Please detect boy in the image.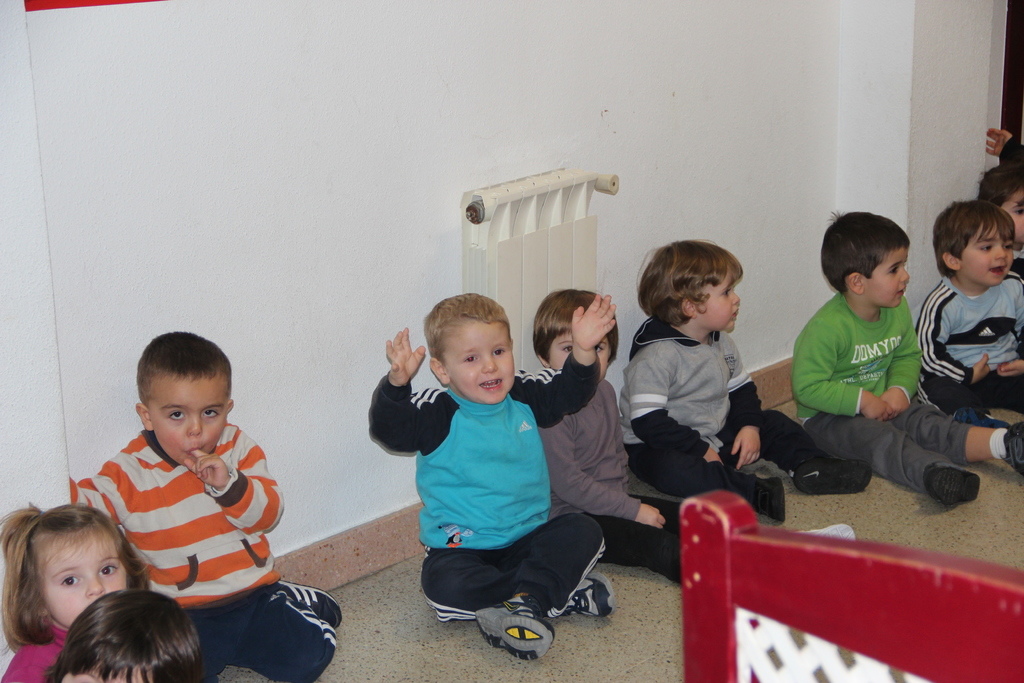
372/298/616/668.
